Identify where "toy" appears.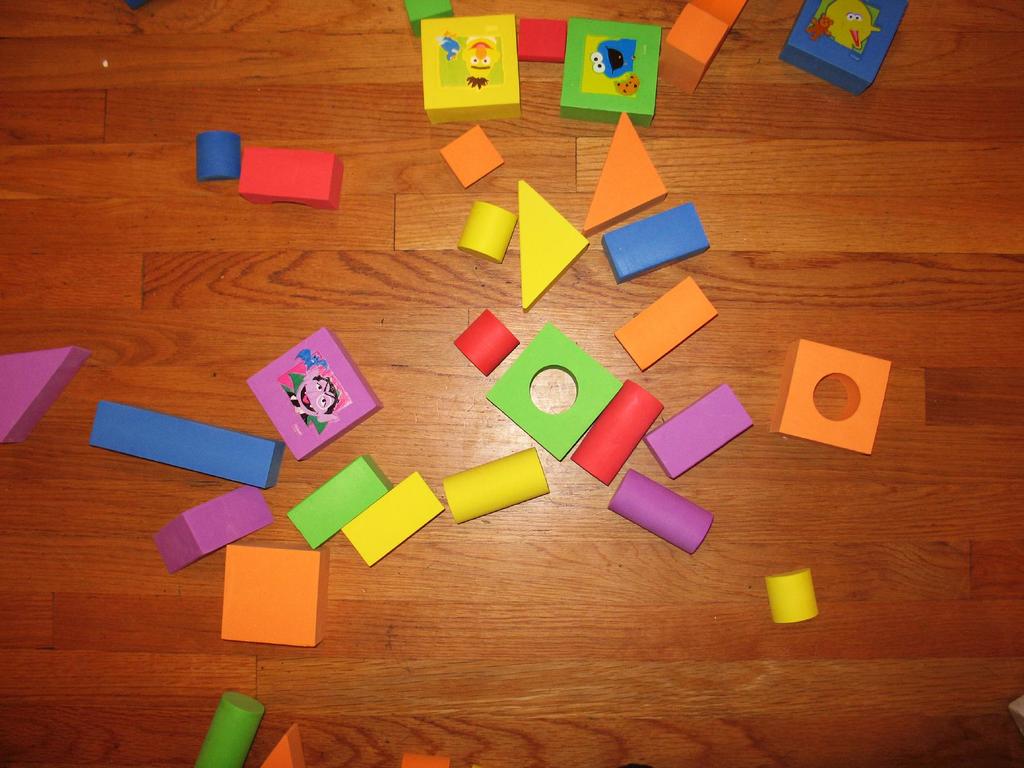
Appears at bbox(616, 270, 728, 375).
